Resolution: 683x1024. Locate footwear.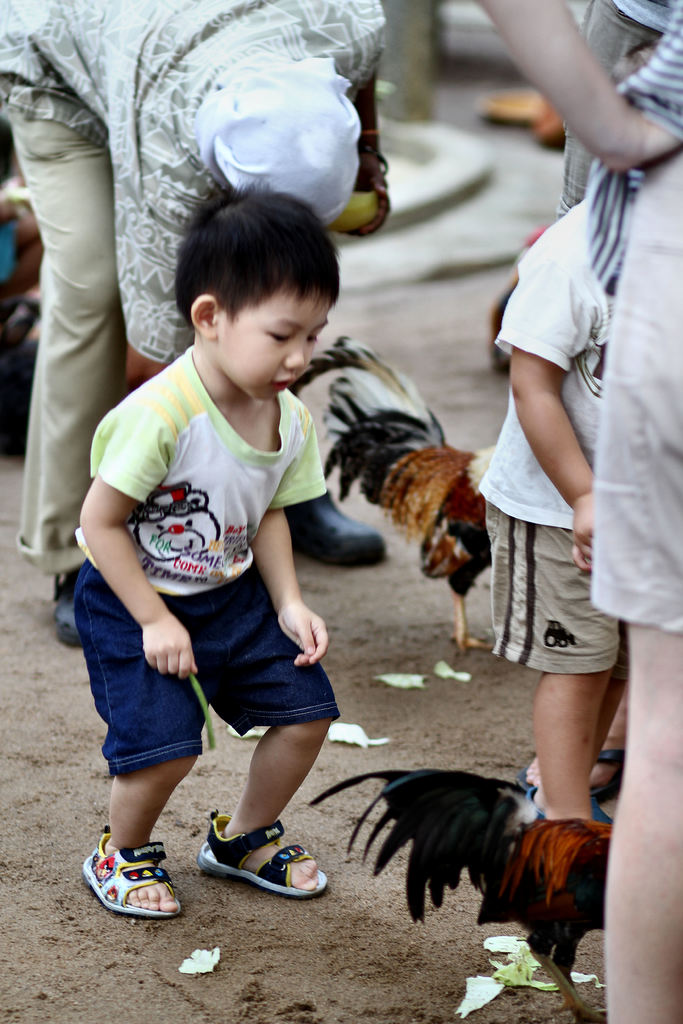
l=52, t=562, r=85, b=646.
